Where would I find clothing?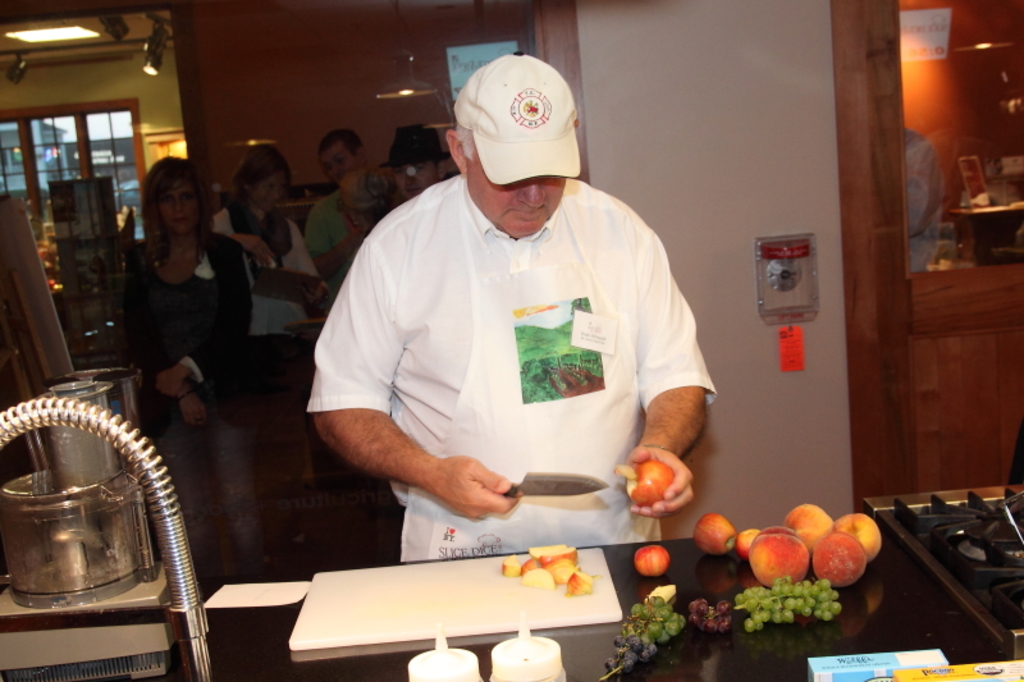
At <bbox>218, 197, 329, 408</bbox>.
